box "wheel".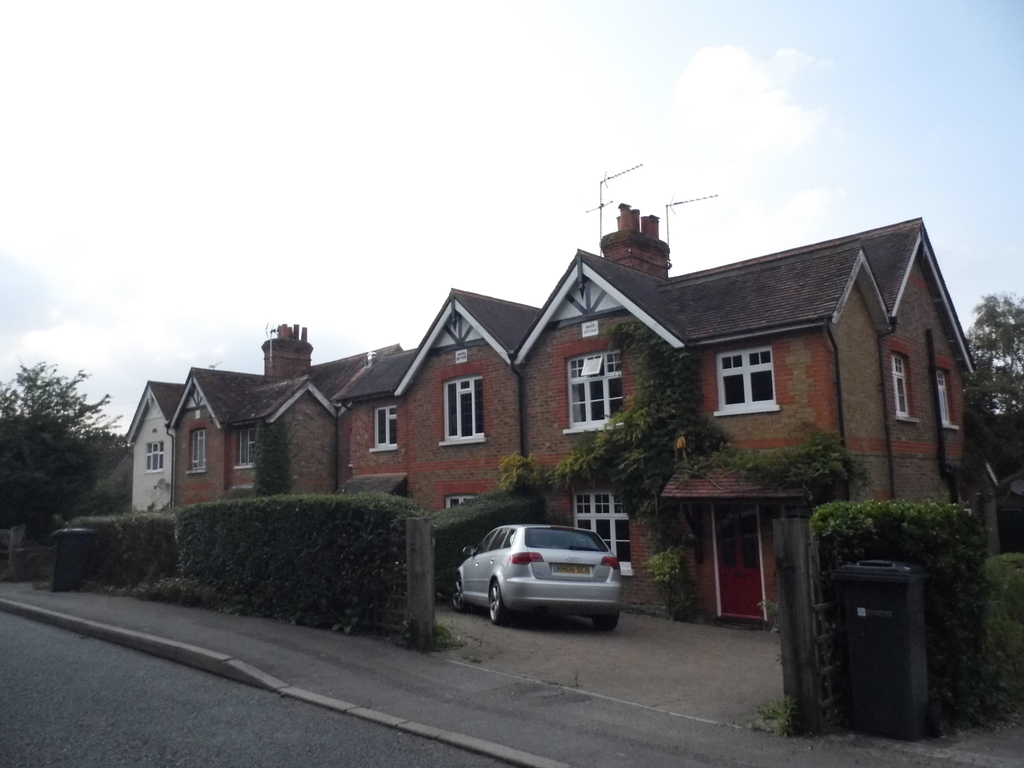
{"x1": 593, "y1": 609, "x2": 619, "y2": 631}.
